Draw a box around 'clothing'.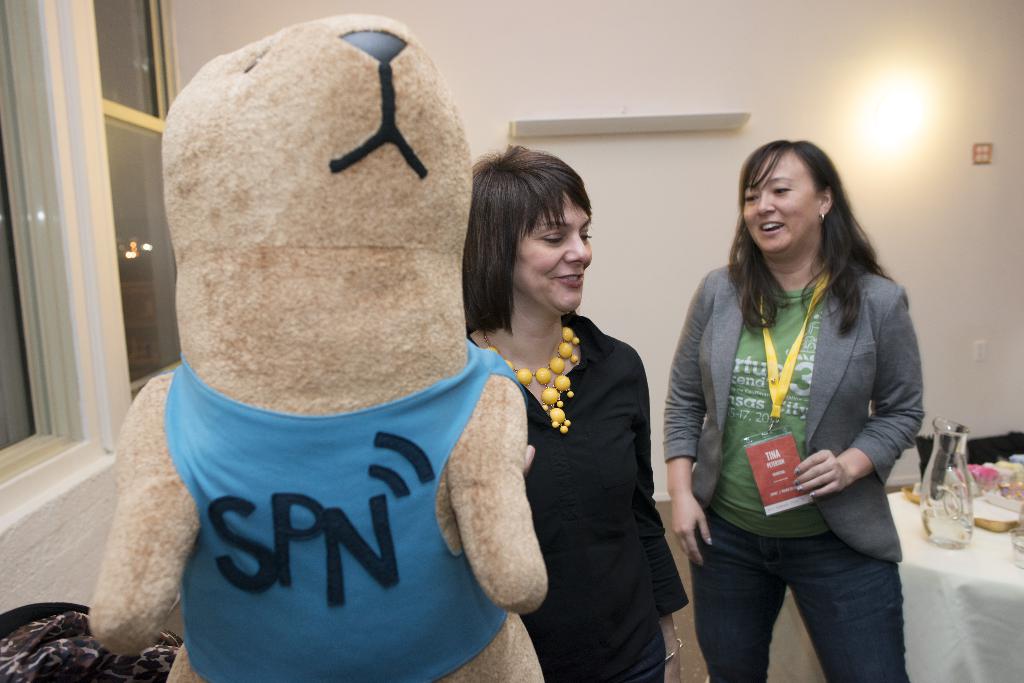
659, 197, 931, 654.
